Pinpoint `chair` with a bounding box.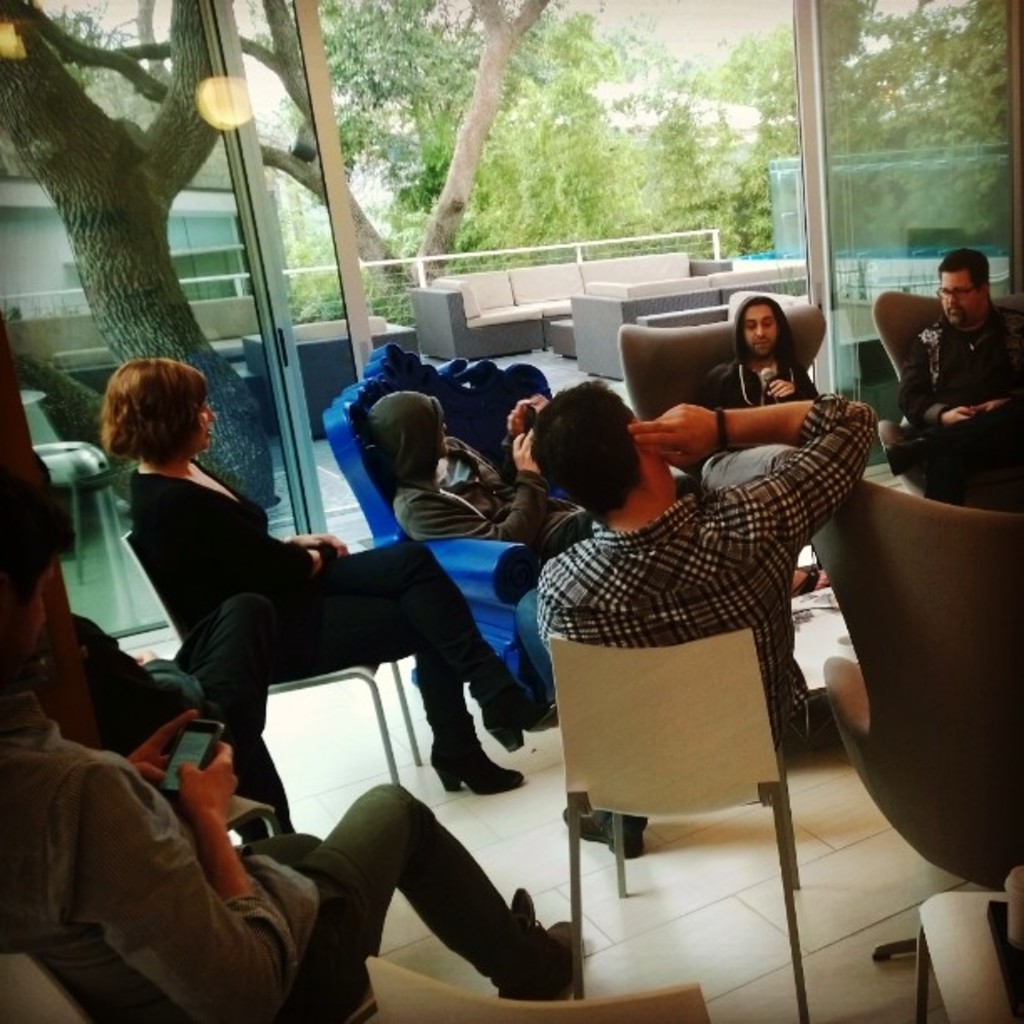
[614, 311, 828, 495].
